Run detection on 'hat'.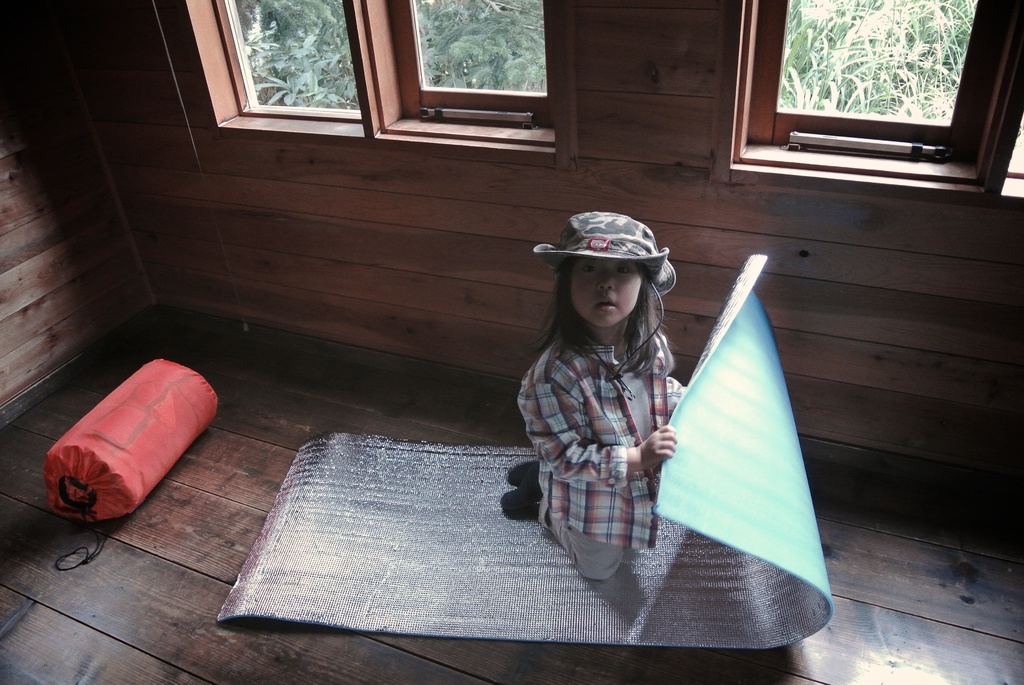
Result: bbox=(533, 209, 676, 299).
